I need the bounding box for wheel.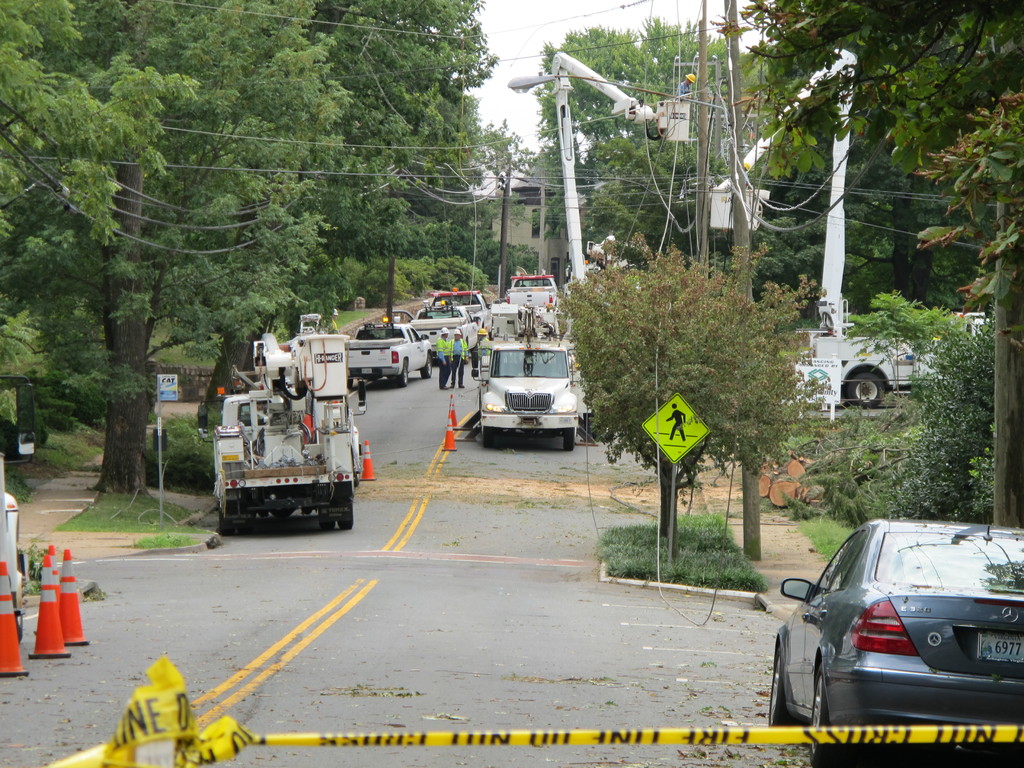
Here it is: bbox(769, 639, 796, 726).
